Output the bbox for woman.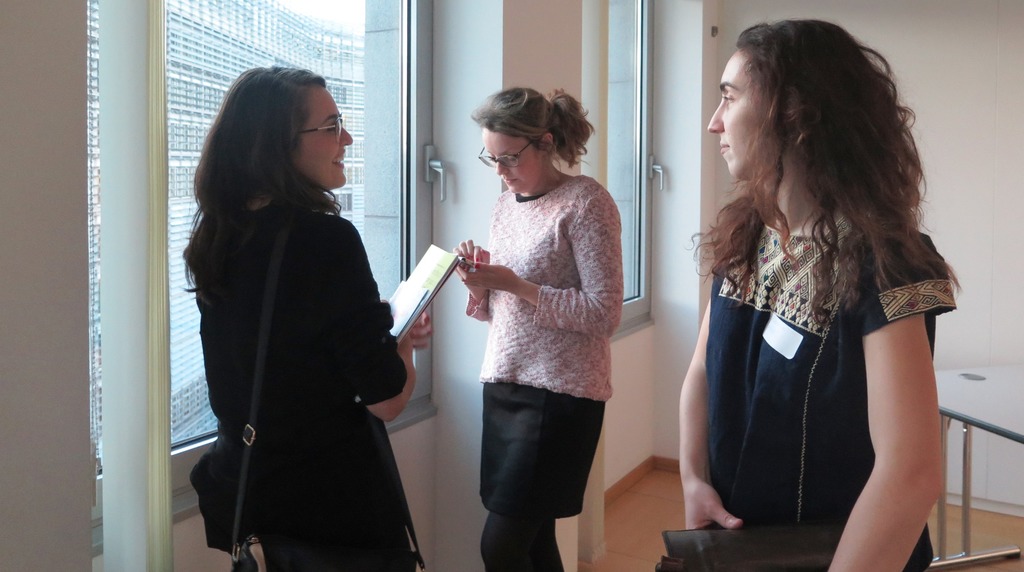
rect(447, 81, 630, 571).
